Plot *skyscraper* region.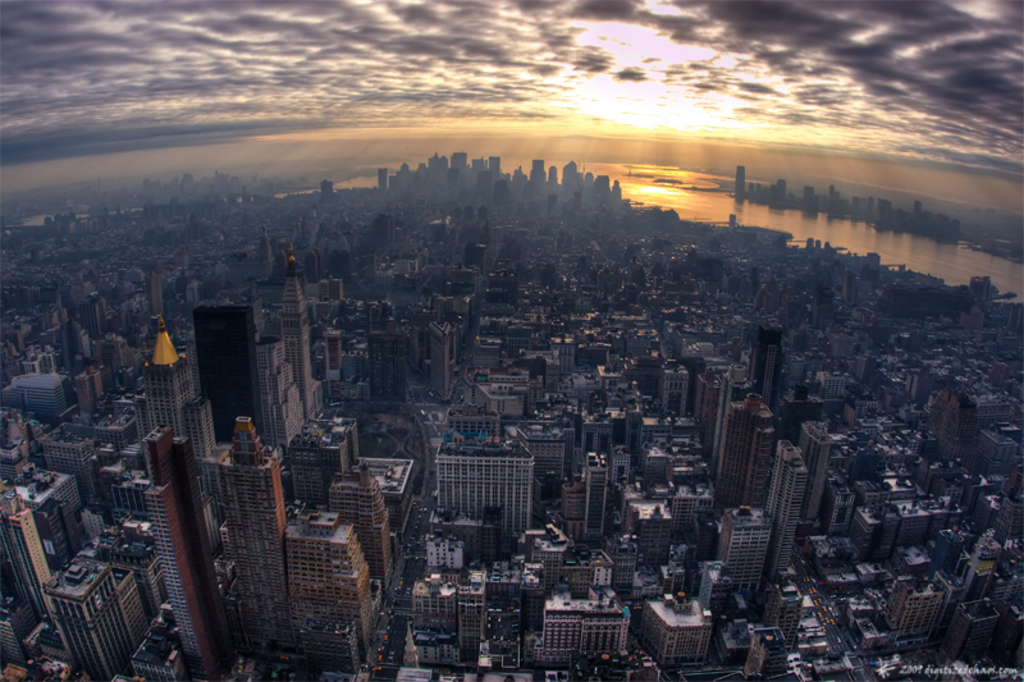
Plotted at l=763, t=438, r=805, b=590.
